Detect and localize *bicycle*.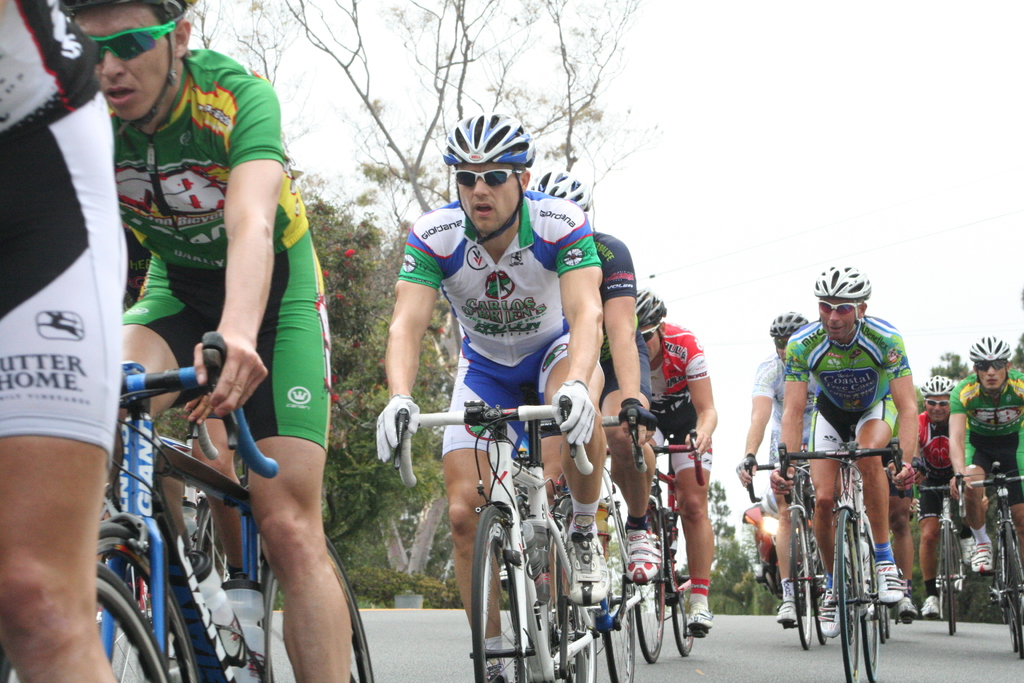
Localized at box=[743, 448, 811, 577].
